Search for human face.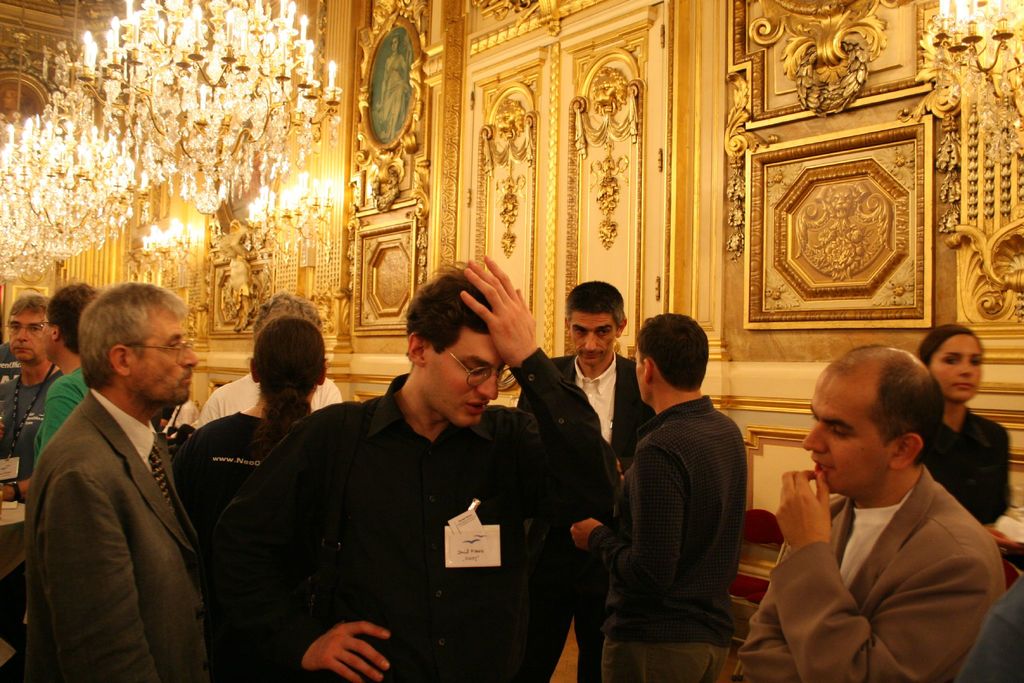
Found at BBox(802, 386, 884, 491).
